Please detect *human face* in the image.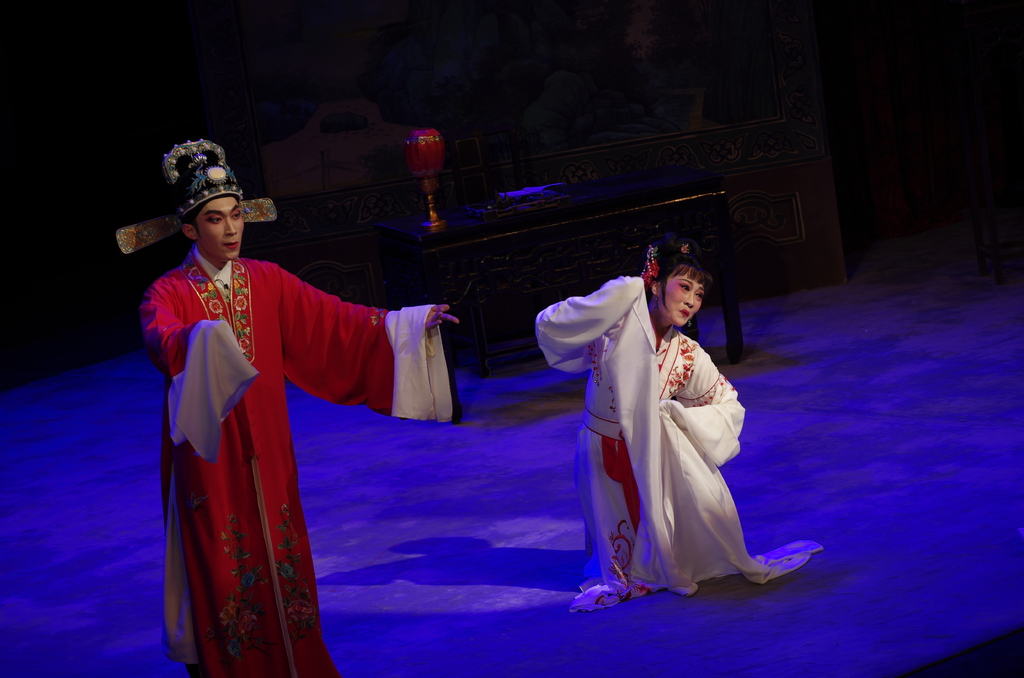
box=[196, 197, 243, 261].
